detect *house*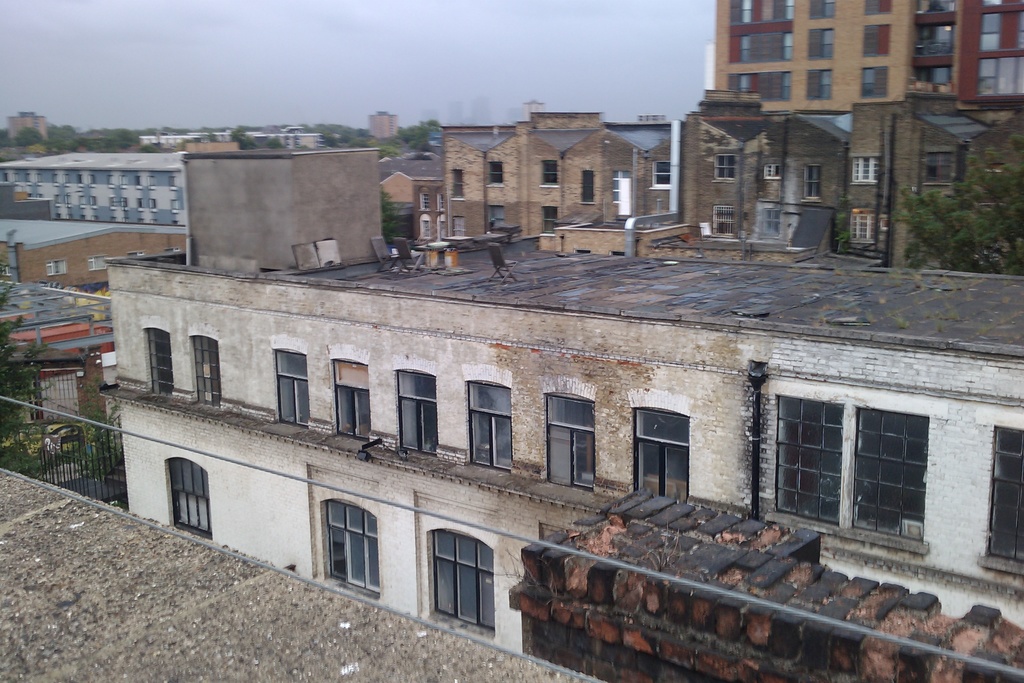
{"left": 88, "top": 147, "right": 1023, "bottom": 655}
